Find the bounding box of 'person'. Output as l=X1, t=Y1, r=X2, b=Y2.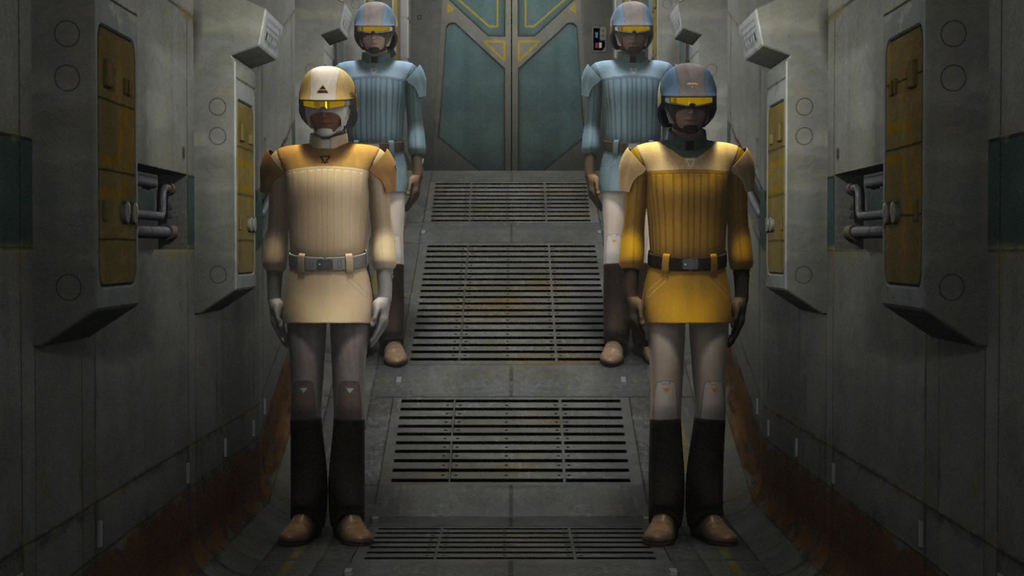
l=615, t=60, r=755, b=552.
